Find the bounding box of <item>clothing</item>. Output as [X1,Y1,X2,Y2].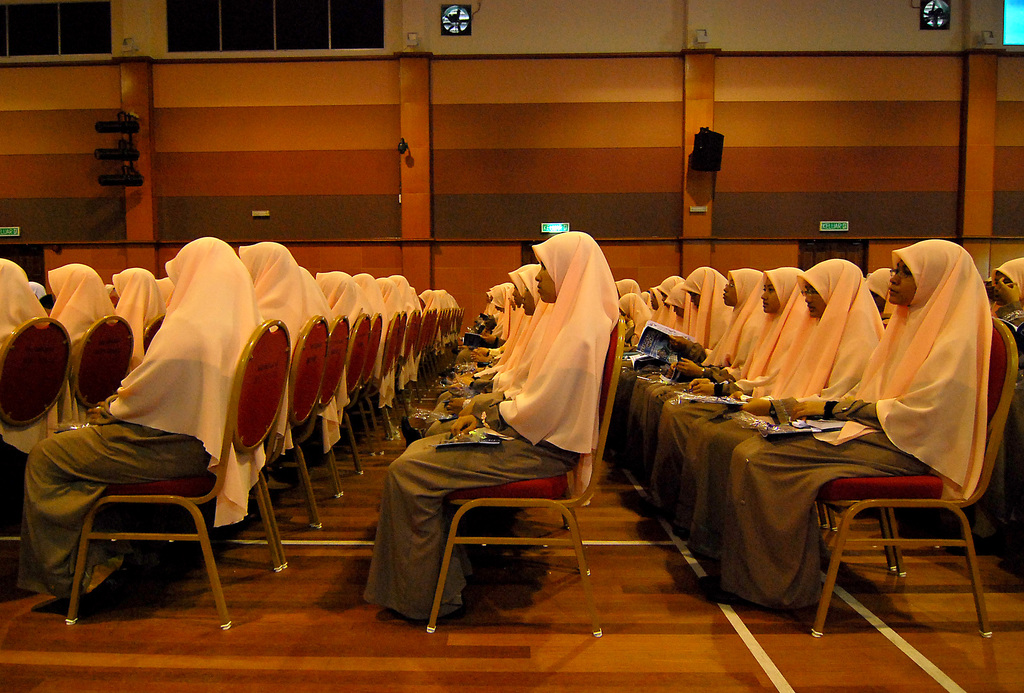
[646,266,771,502].
